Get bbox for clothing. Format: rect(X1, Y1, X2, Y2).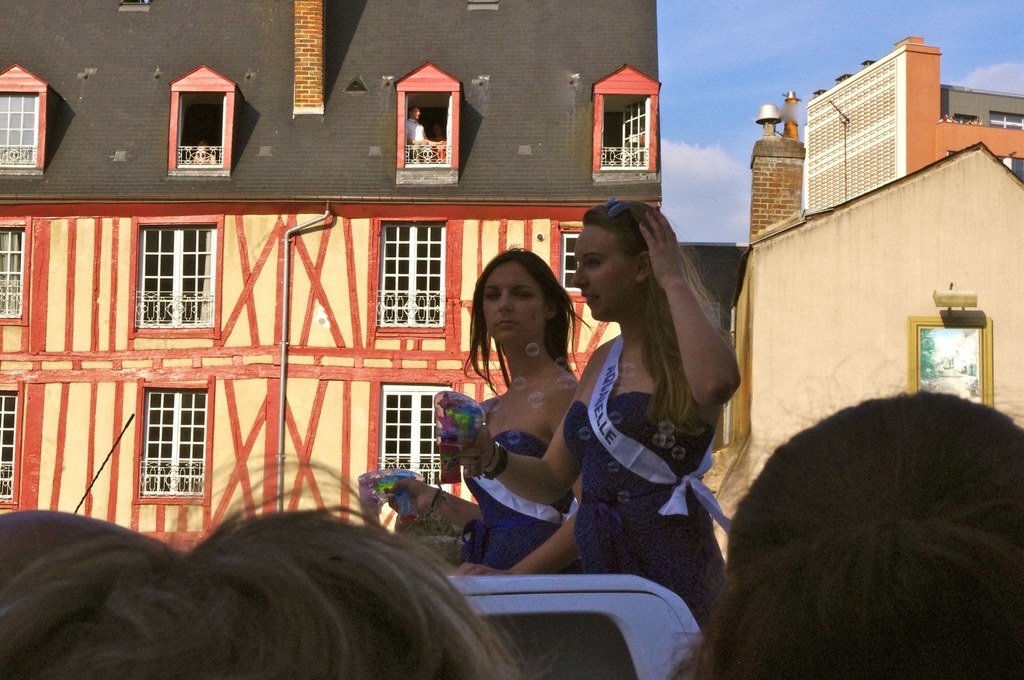
rect(570, 388, 724, 679).
